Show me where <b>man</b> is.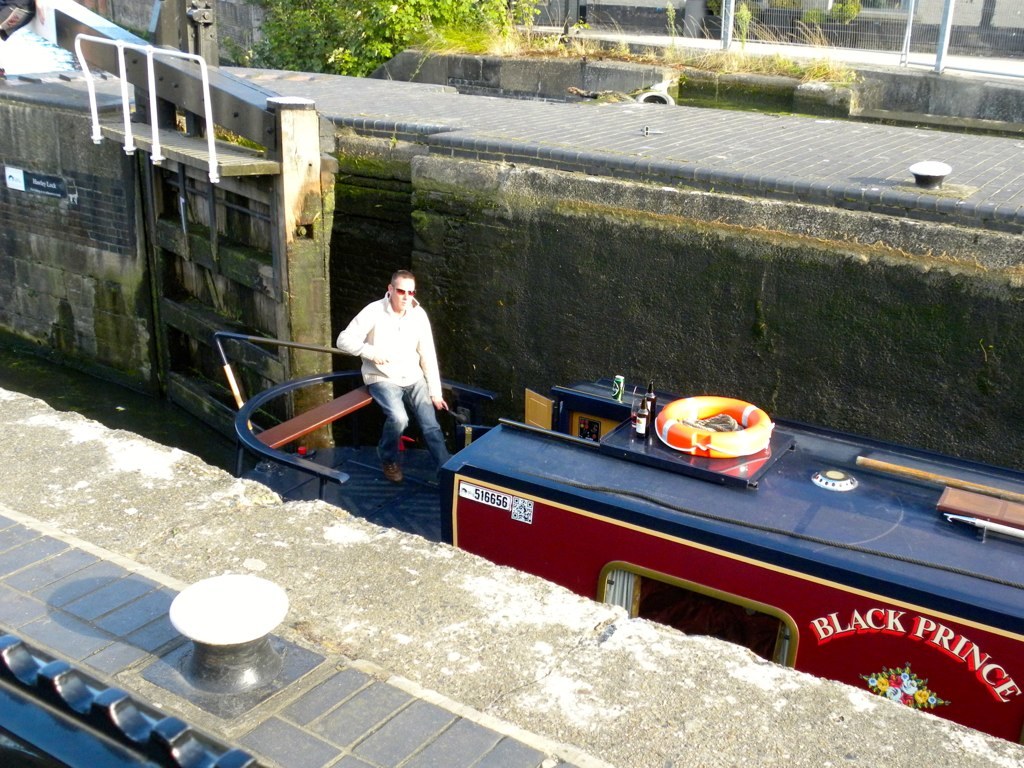
<b>man</b> is at rect(356, 275, 489, 480).
